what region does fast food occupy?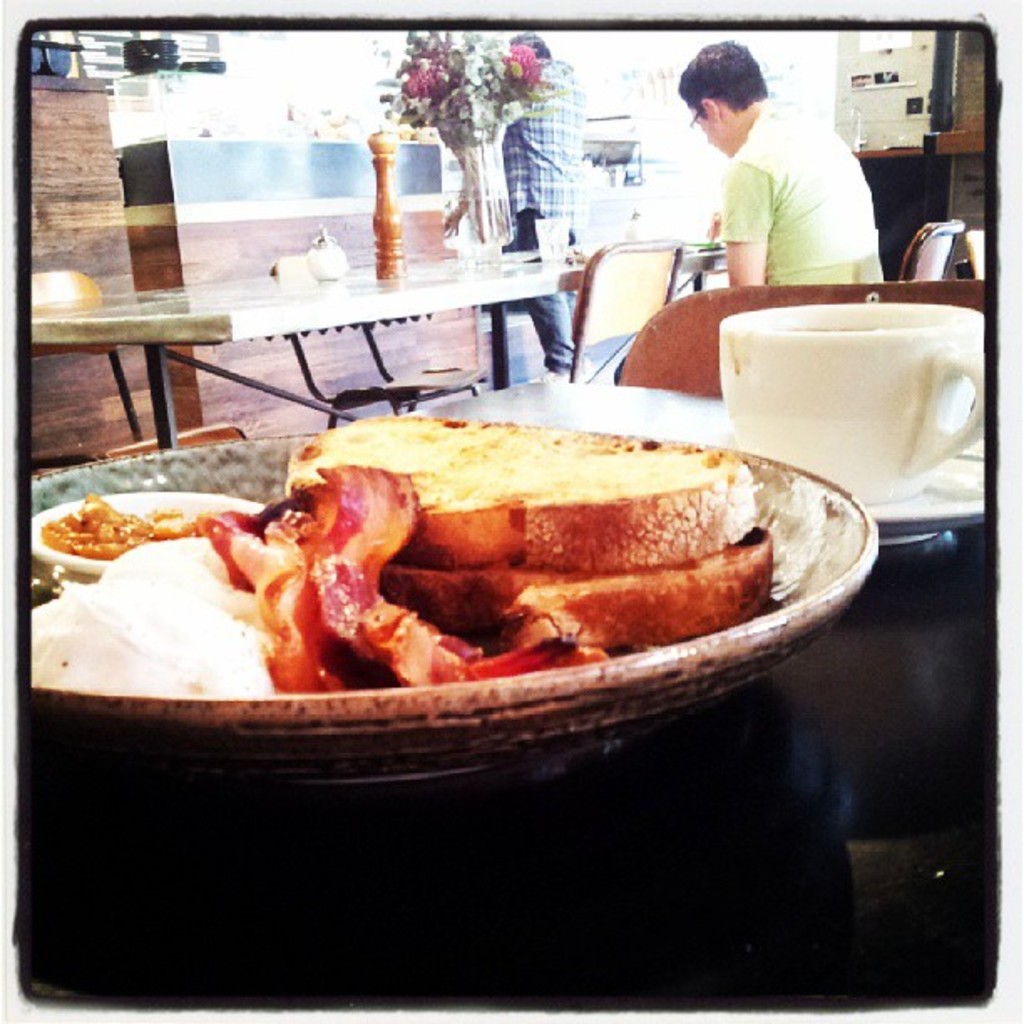
rect(238, 415, 793, 663).
